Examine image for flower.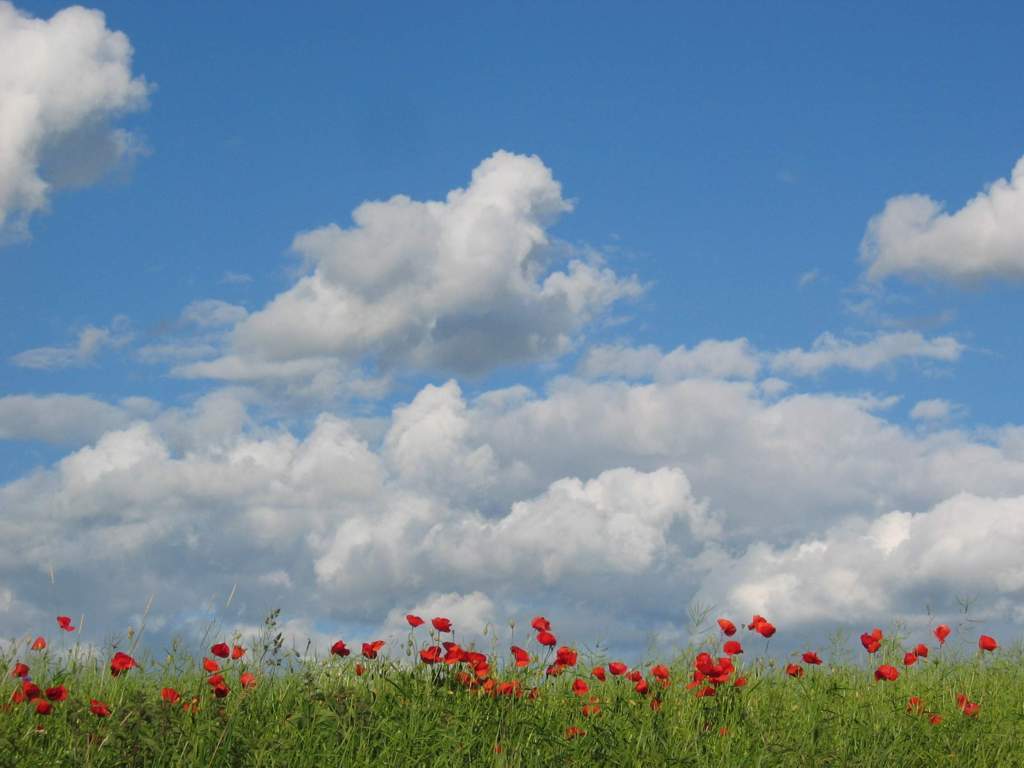
Examination result: 899/651/918/669.
